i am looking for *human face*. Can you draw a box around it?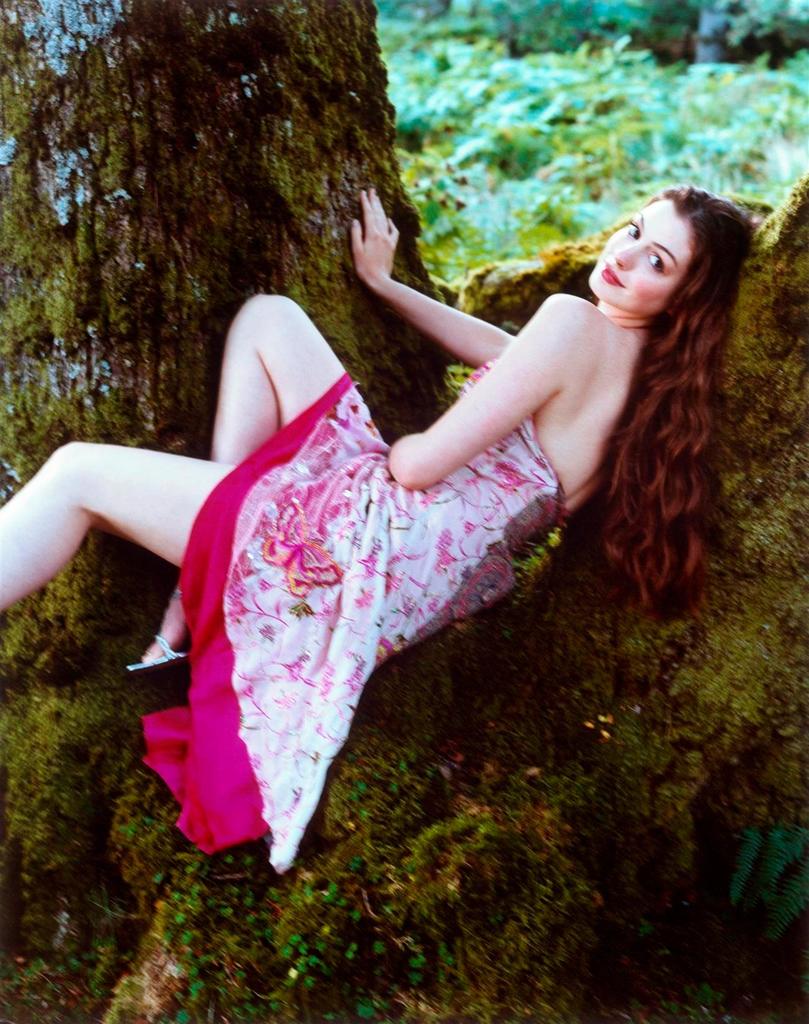
Sure, the bounding box is (589,189,696,323).
